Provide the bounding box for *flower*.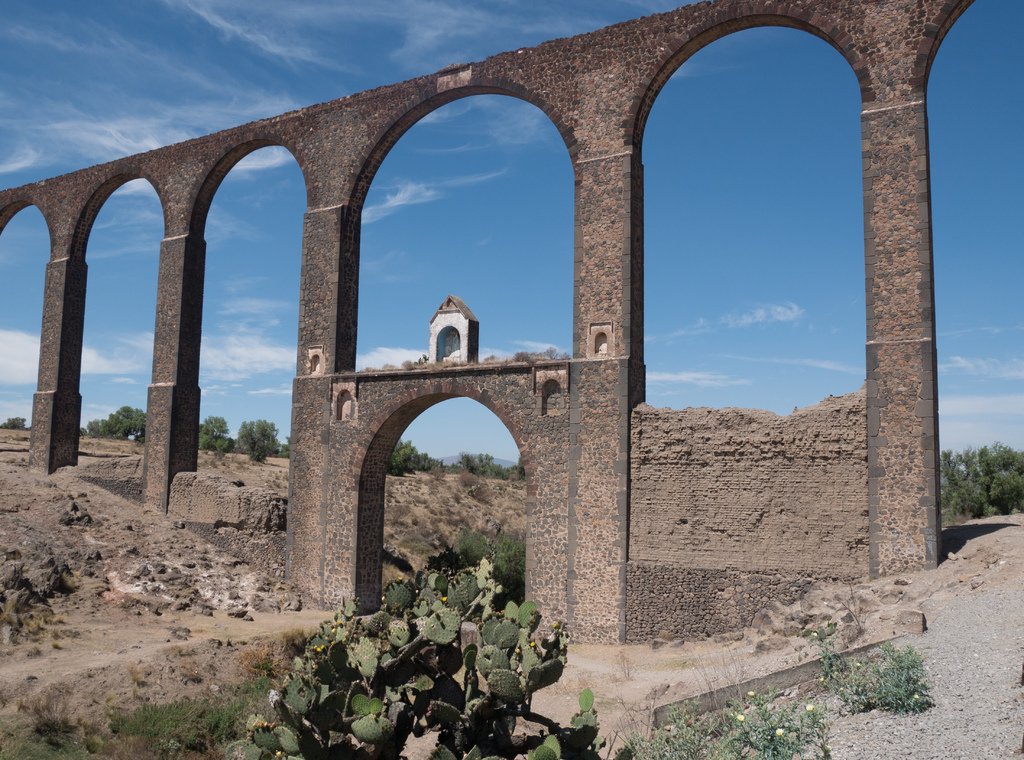
<bbox>804, 698, 812, 713</bbox>.
